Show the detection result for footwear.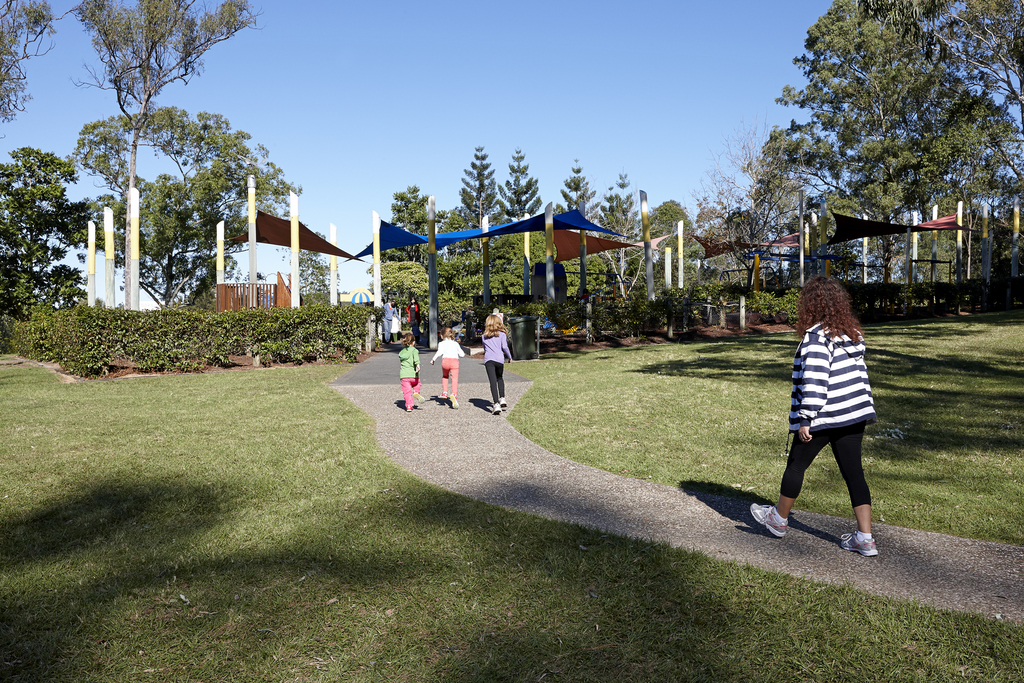
bbox(840, 530, 881, 556).
